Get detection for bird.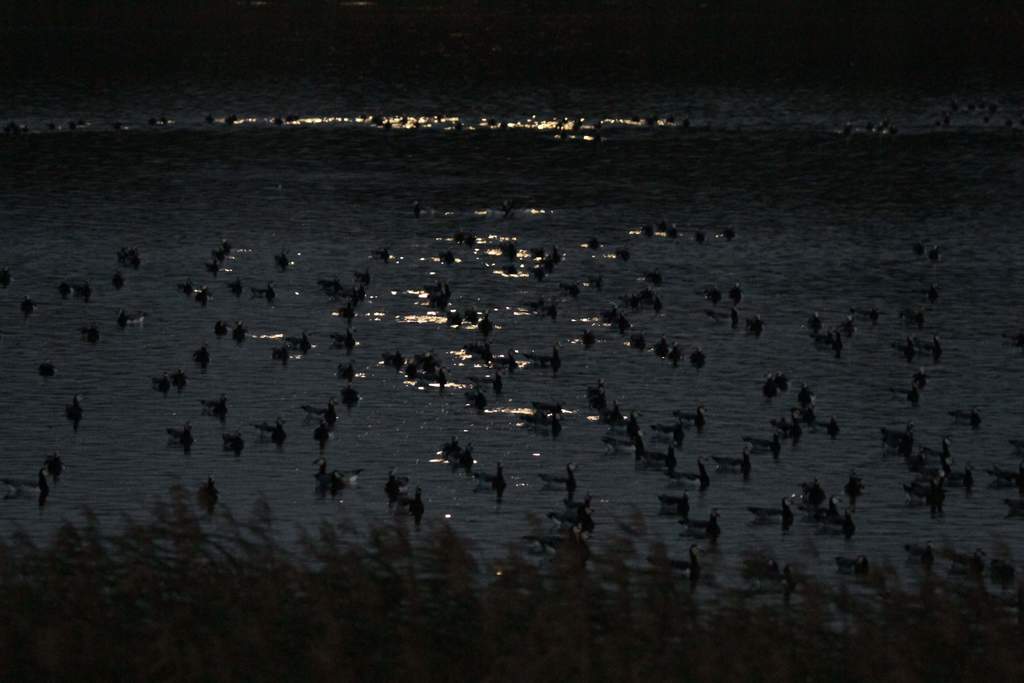
Detection: region(863, 308, 877, 327).
